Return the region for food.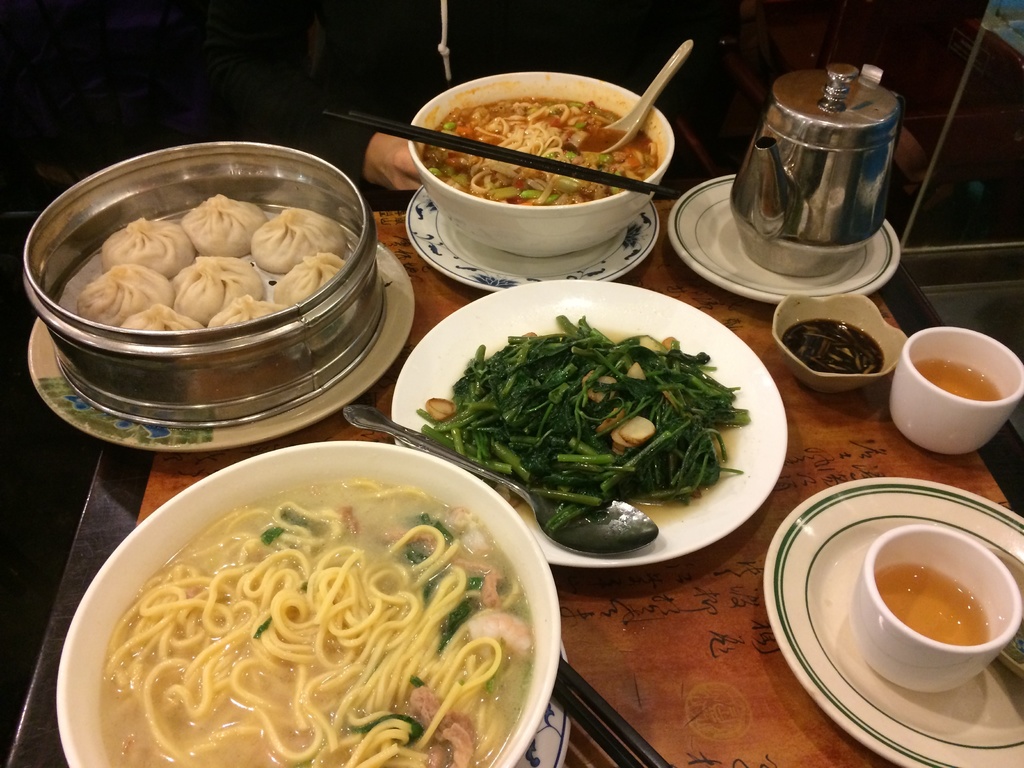
(248, 206, 350, 275).
